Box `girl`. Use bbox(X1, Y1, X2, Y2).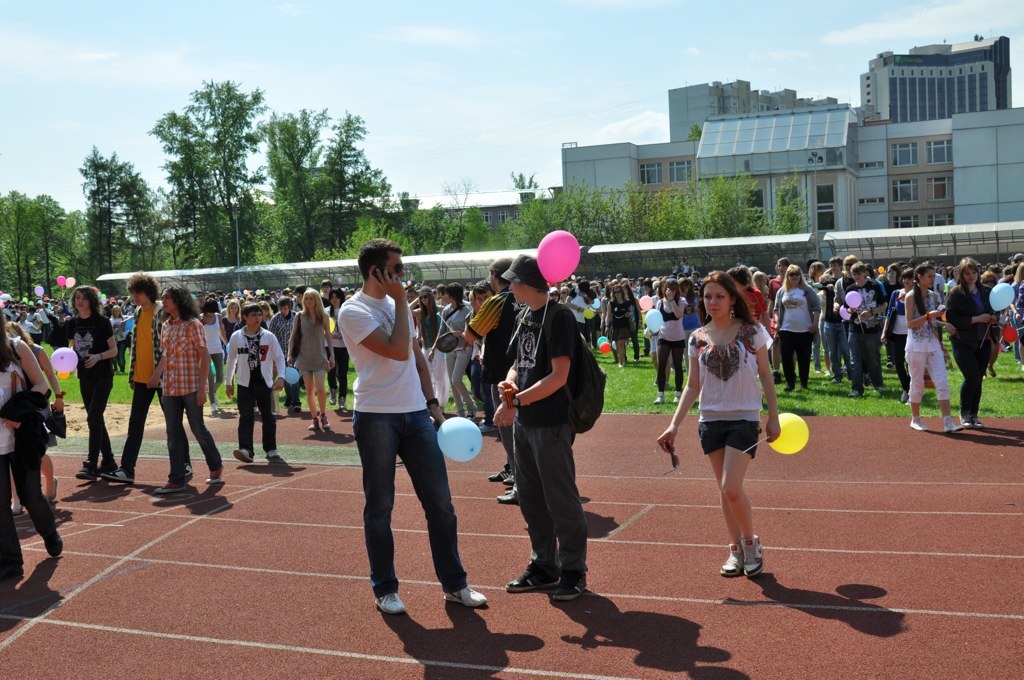
bbox(657, 281, 683, 402).
